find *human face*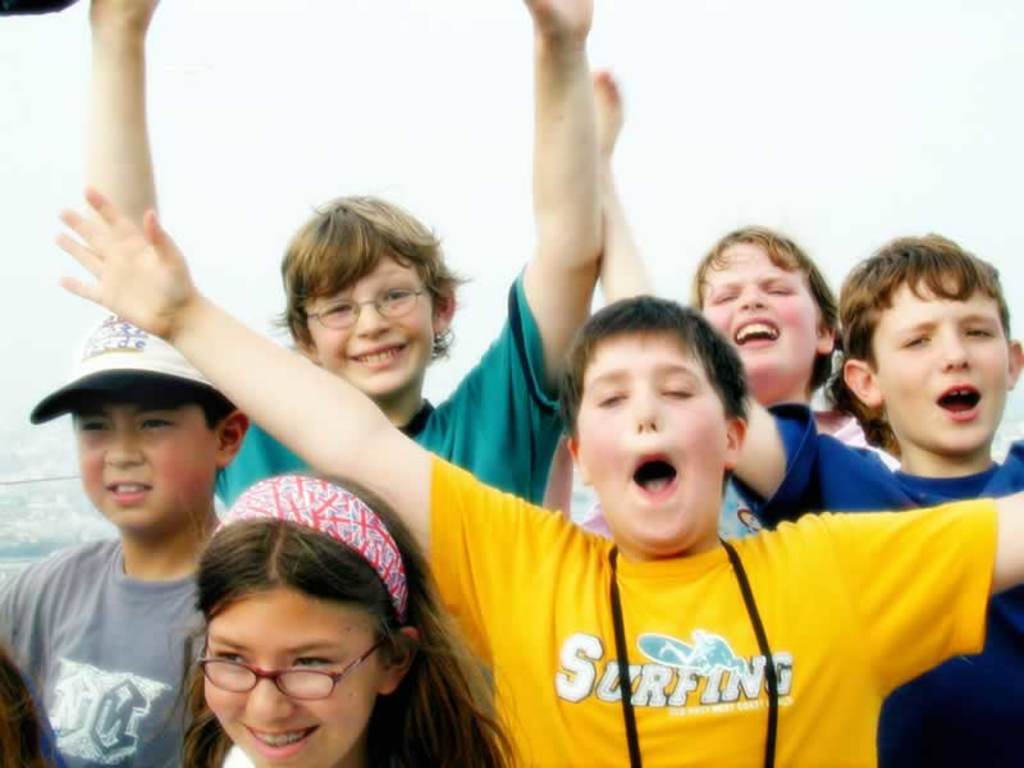
box=[874, 269, 1010, 453]
